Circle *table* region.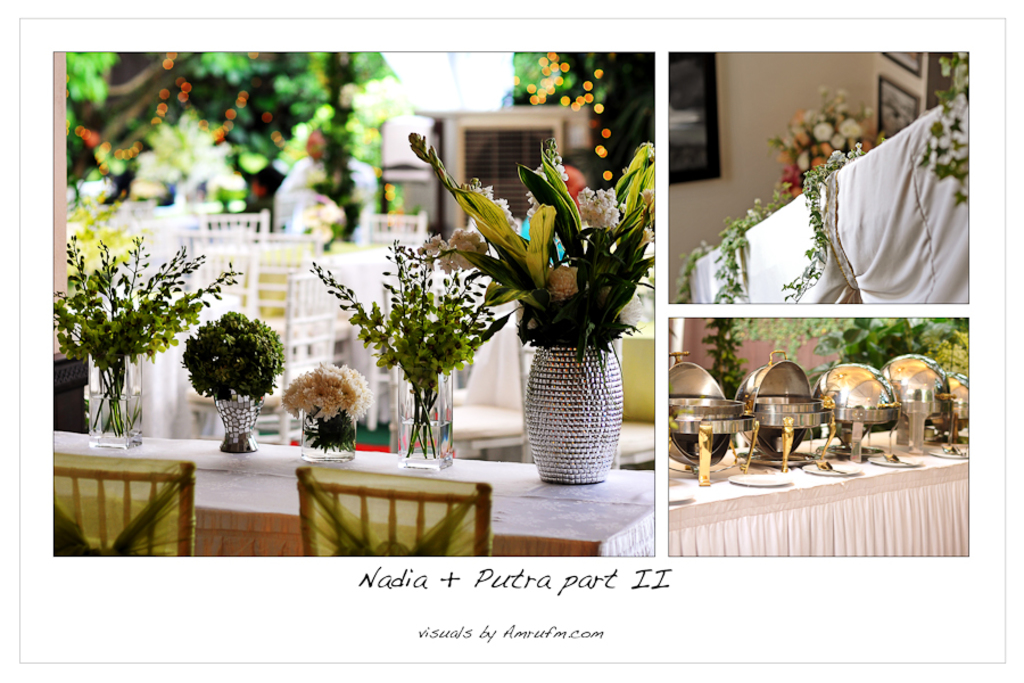
Region: (668, 446, 968, 556).
